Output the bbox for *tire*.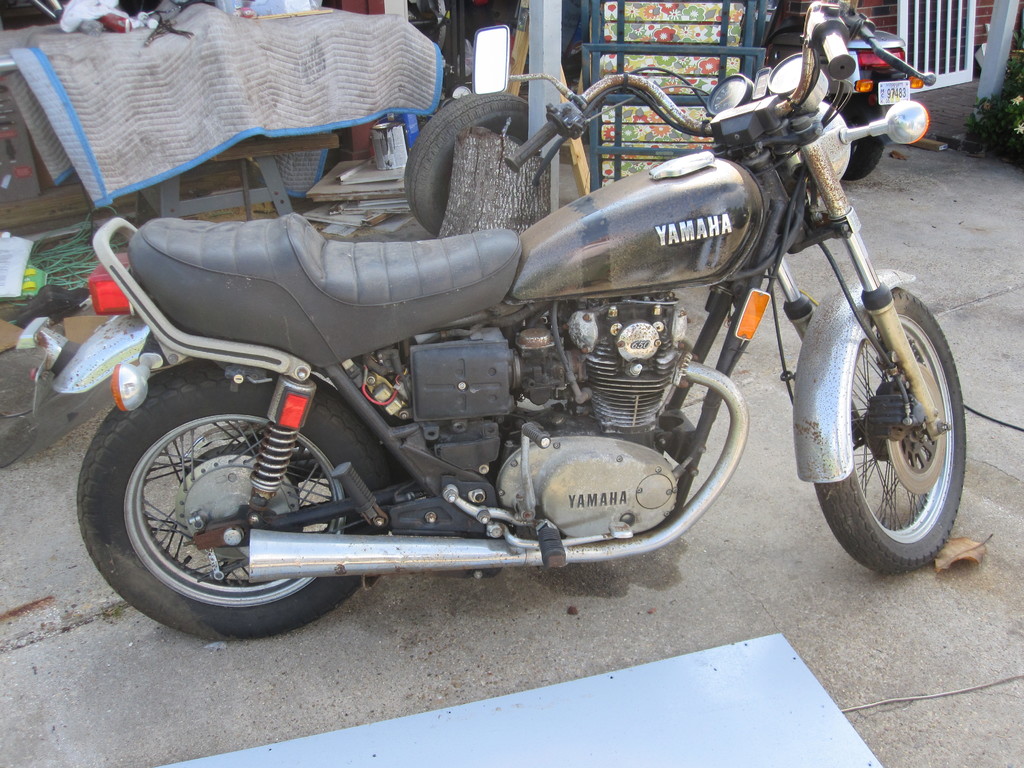
box(815, 284, 982, 580).
